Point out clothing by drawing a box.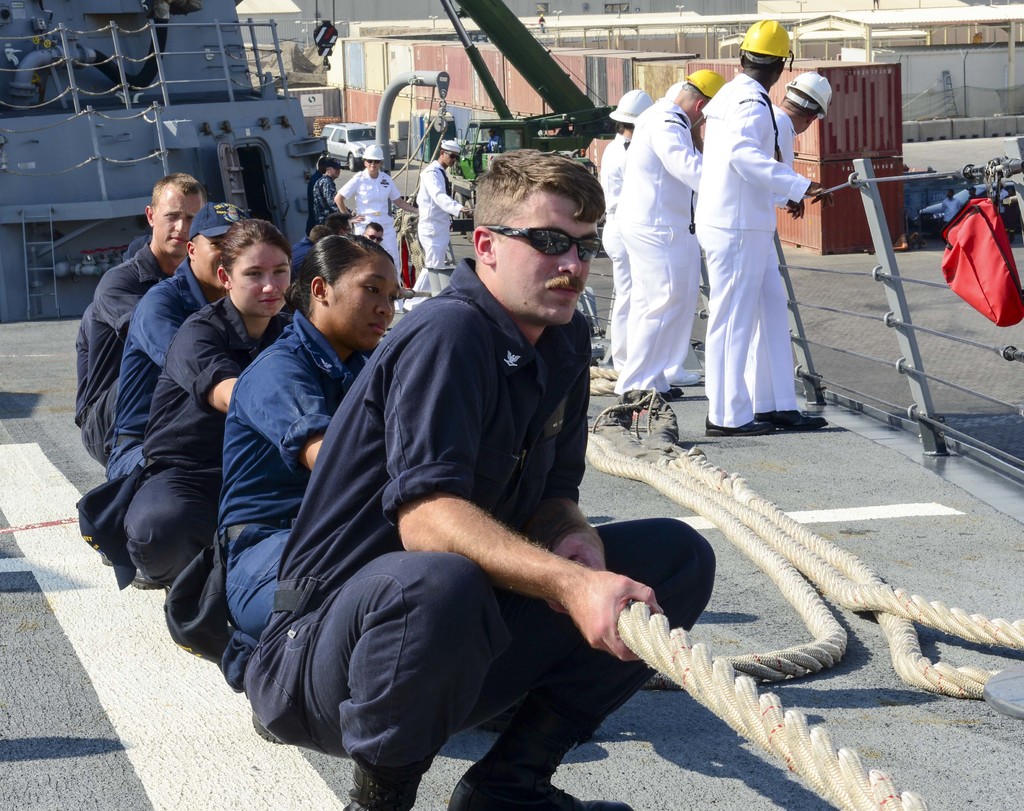
(left=90, top=242, right=169, bottom=469).
